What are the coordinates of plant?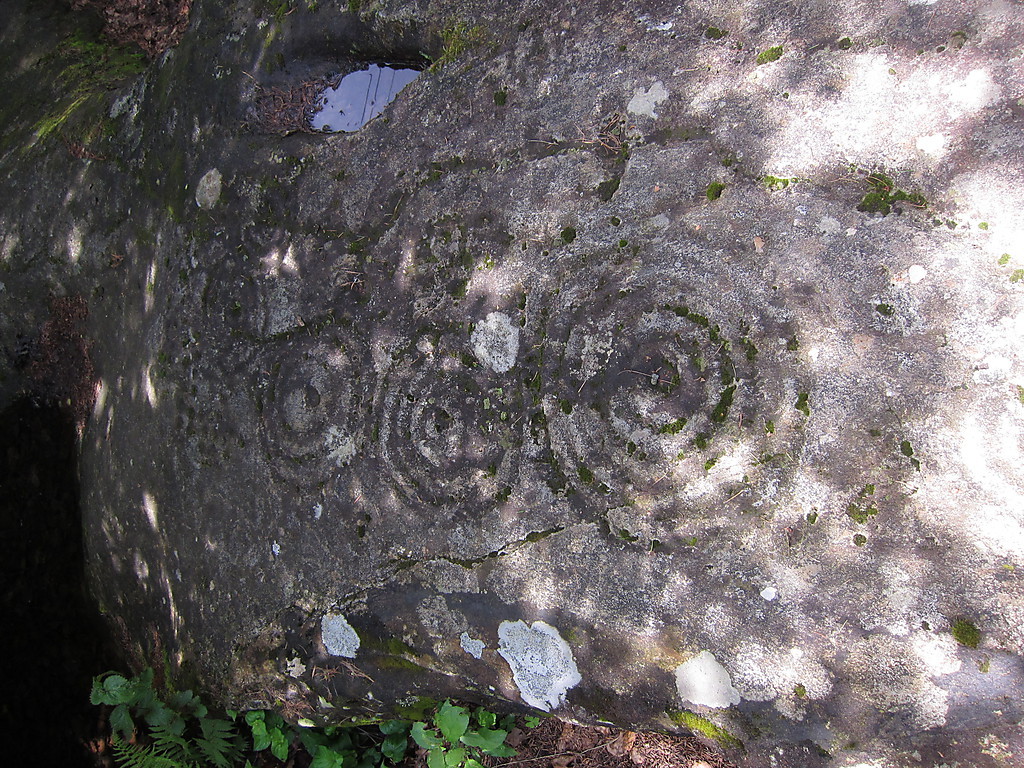
235:705:283:767.
